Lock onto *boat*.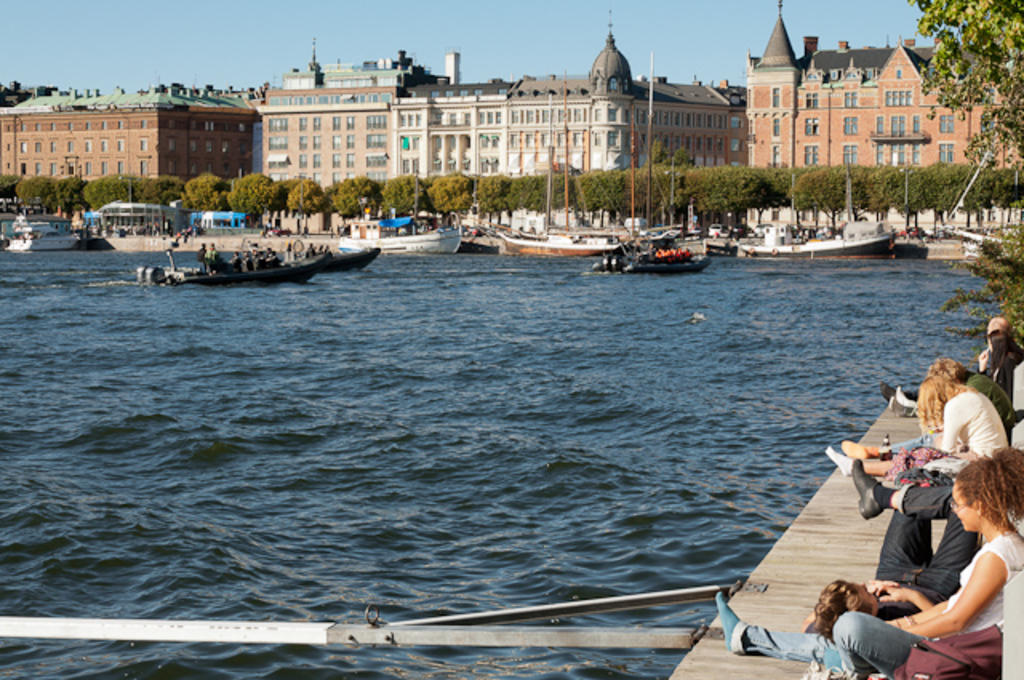
Locked: box=[731, 210, 898, 269].
